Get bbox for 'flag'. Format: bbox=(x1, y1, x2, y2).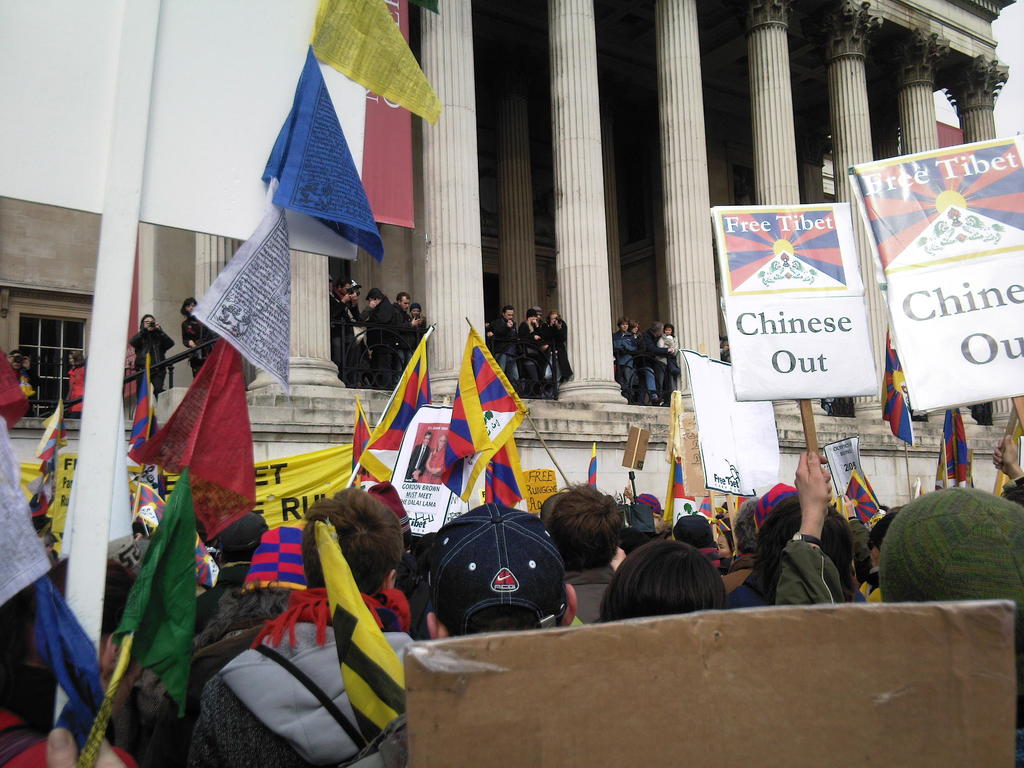
bbox=(360, 331, 430, 490).
